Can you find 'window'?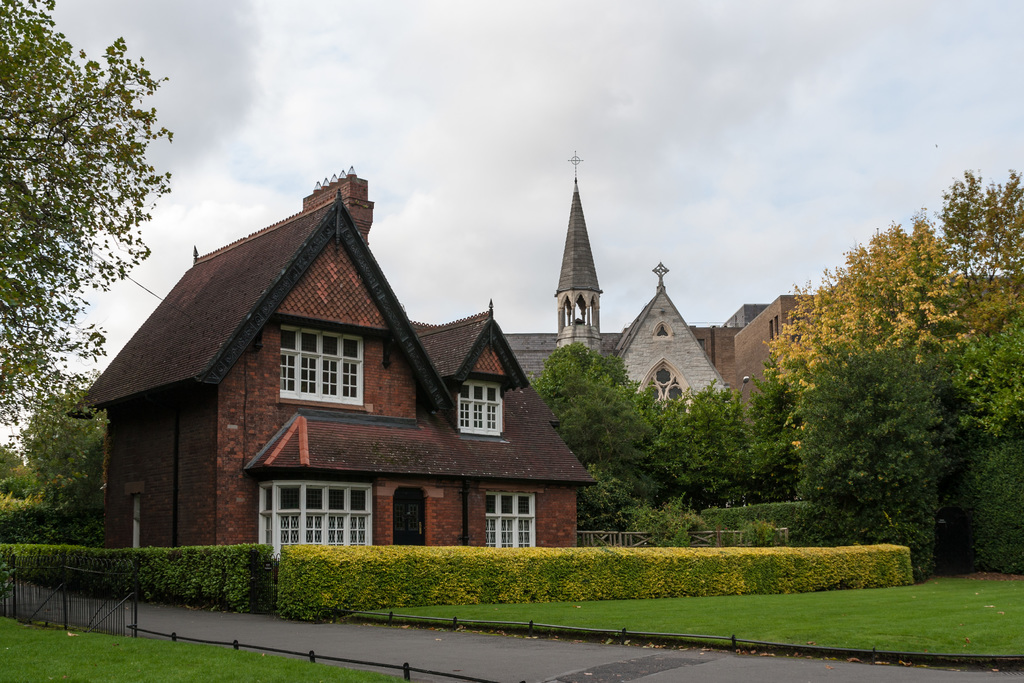
Yes, bounding box: x1=484, y1=488, x2=535, y2=547.
